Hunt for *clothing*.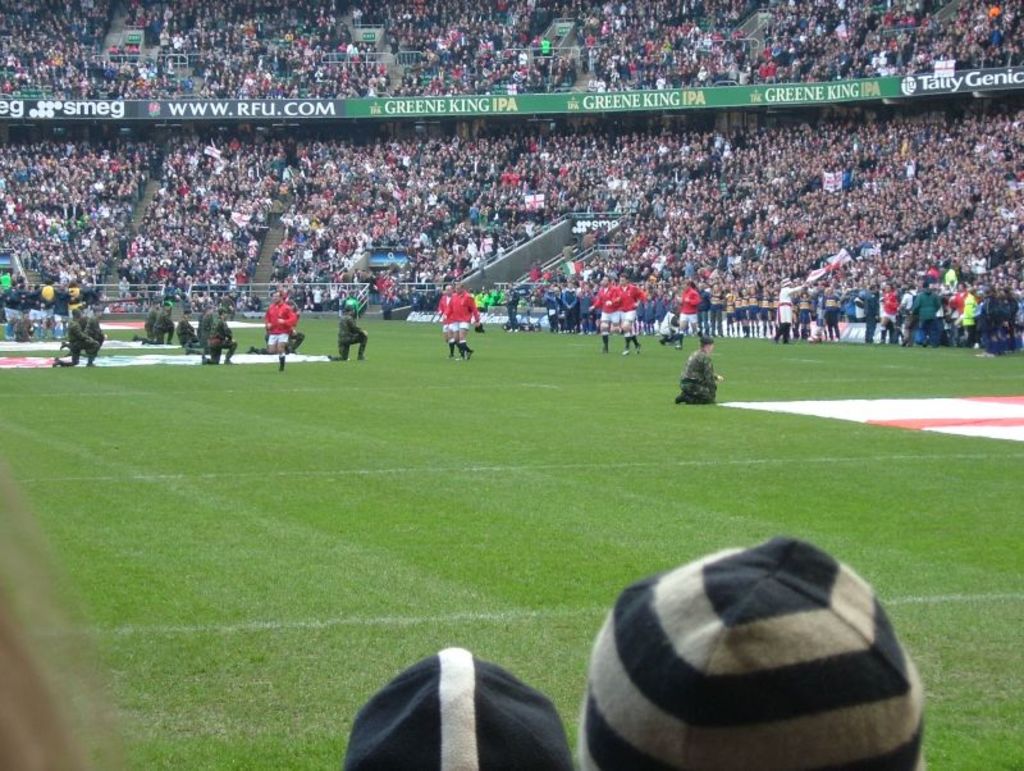
Hunted down at <region>676, 348, 717, 402</region>.
